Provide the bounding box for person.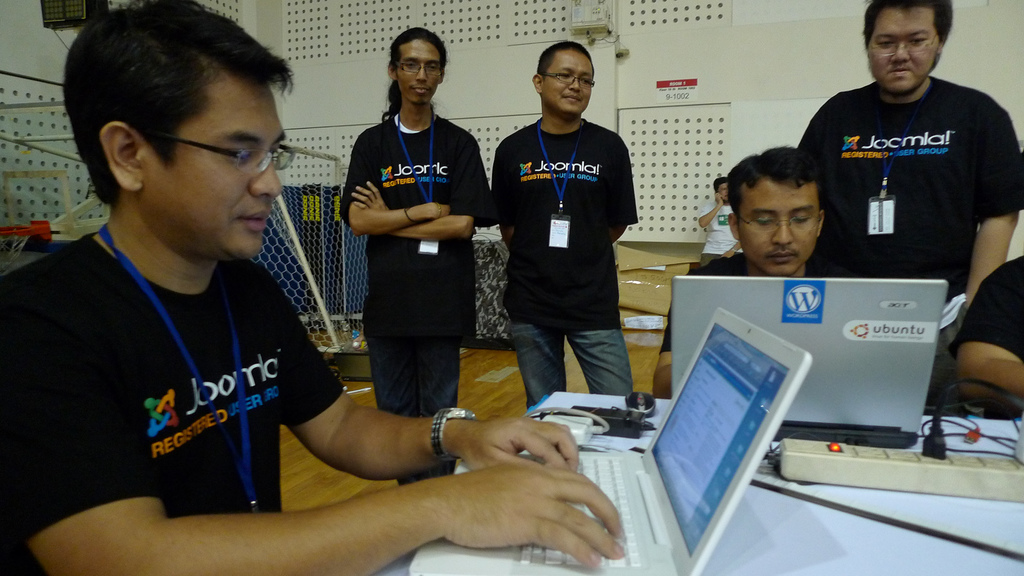
334:26:499:486.
